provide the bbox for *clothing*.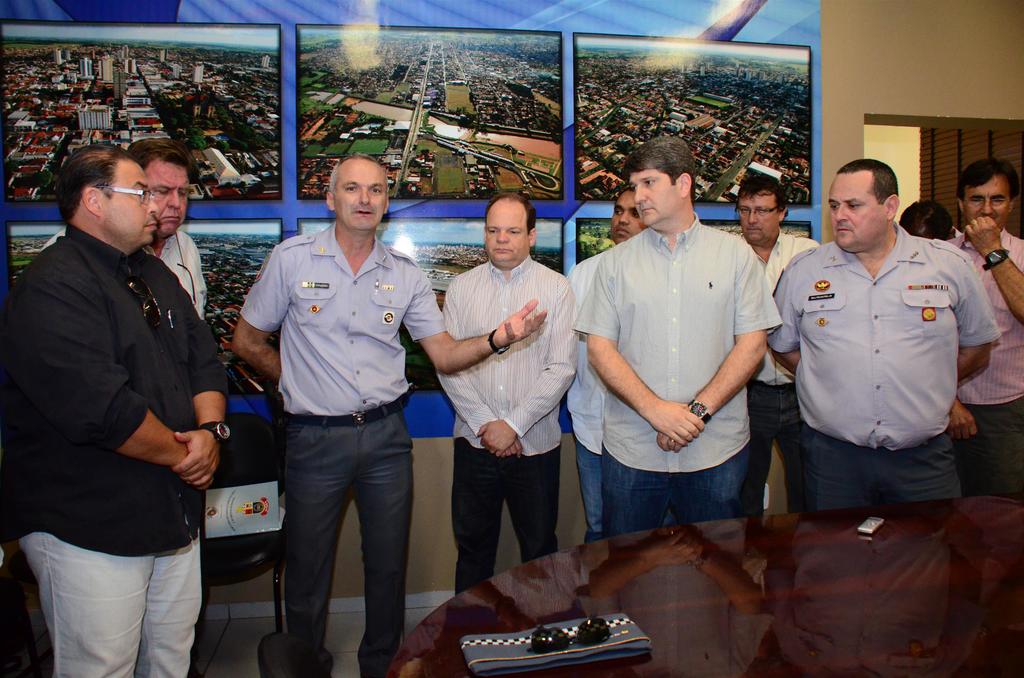
x1=426, y1=257, x2=579, y2=556.
